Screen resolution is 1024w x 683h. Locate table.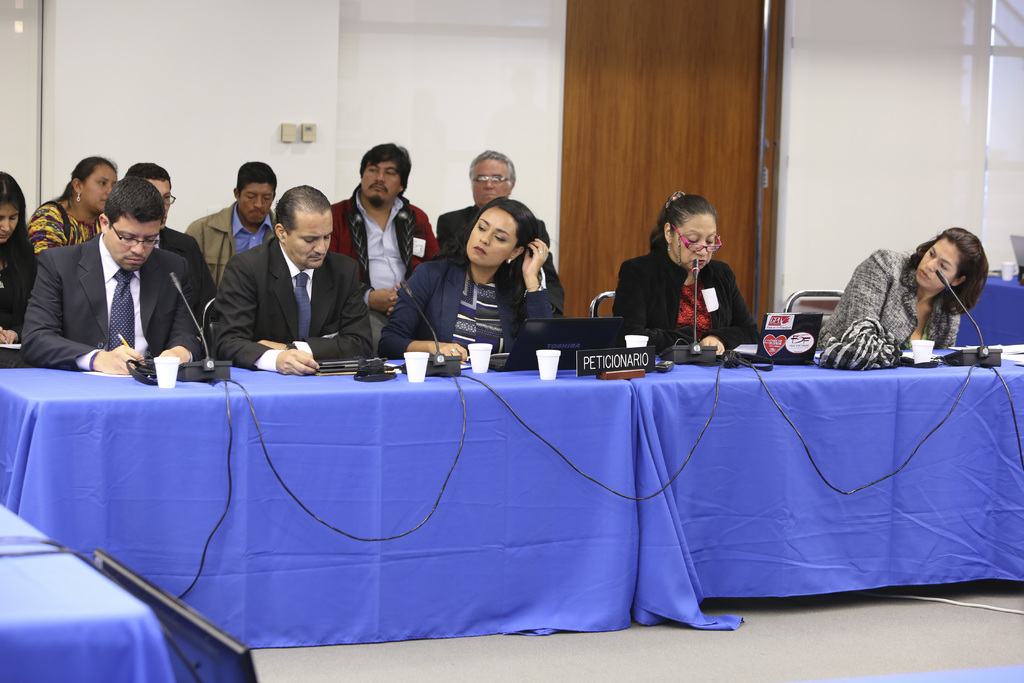
BBox(958, 269, 1023, 343).
